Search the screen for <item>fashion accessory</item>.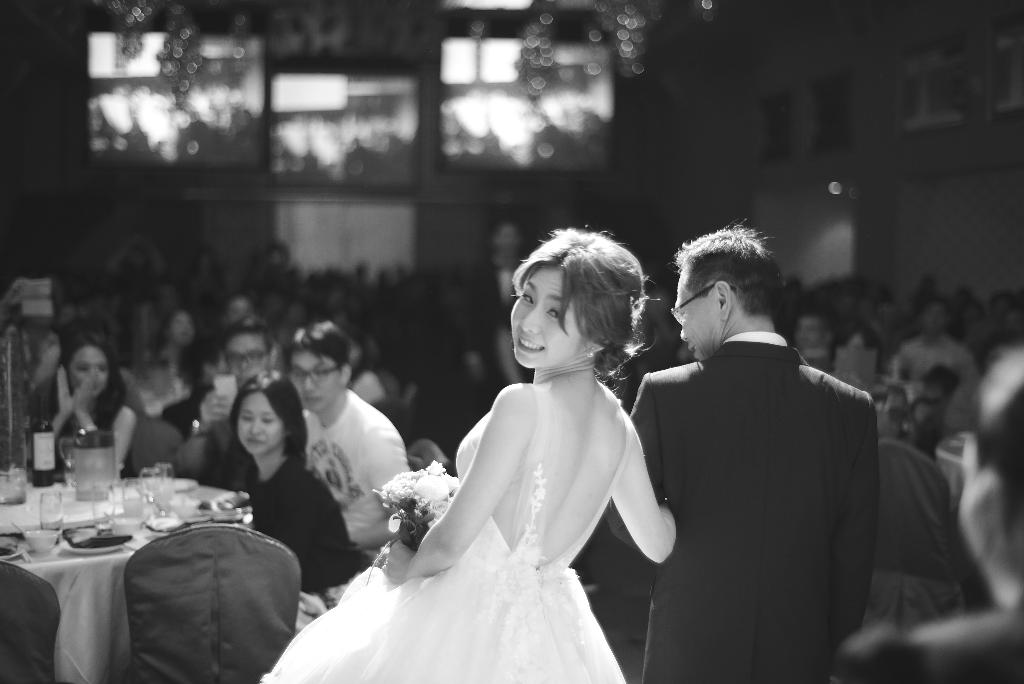
Found at (584,350,595,359).
